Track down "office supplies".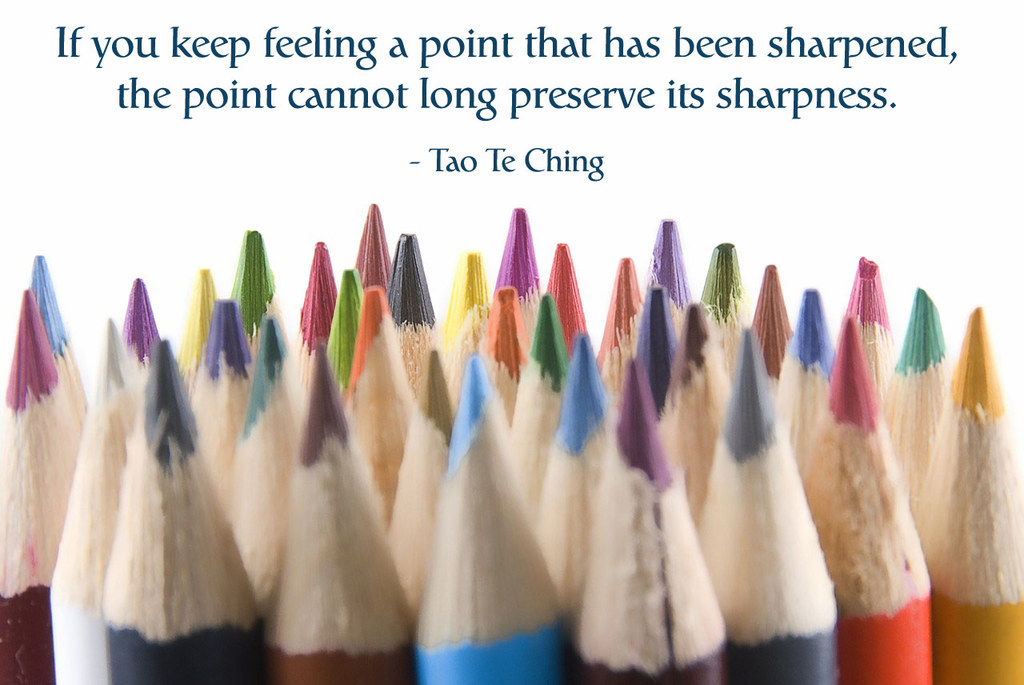
Tracked to l=637, t=286, r=679, b=420.
